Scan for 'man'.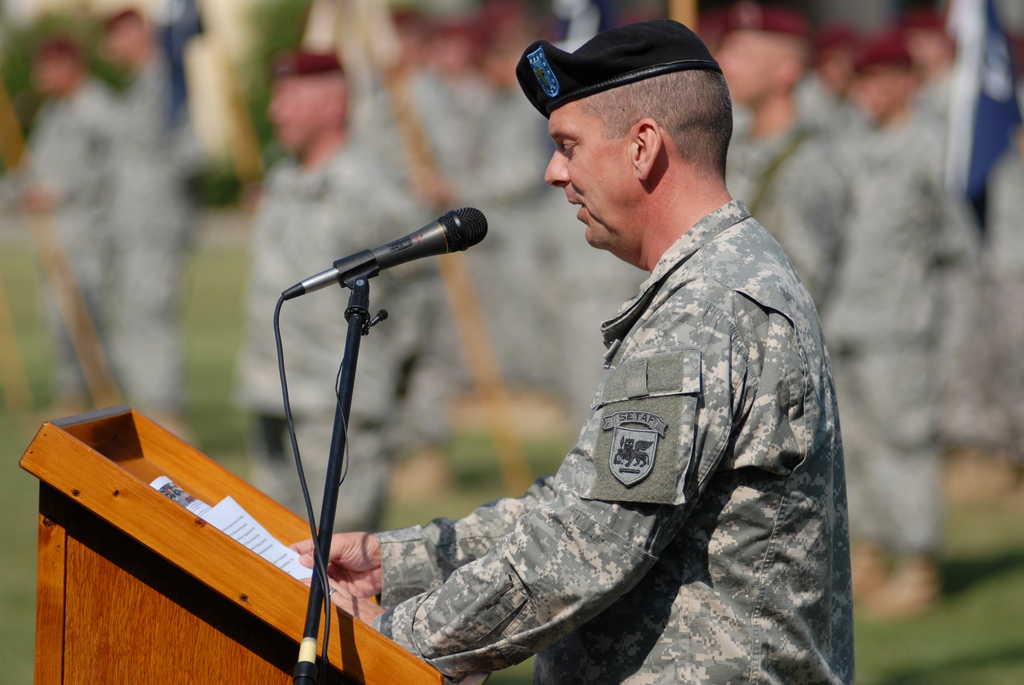
Scan result: x1=1, y1=40, x2=130, y2=415.
